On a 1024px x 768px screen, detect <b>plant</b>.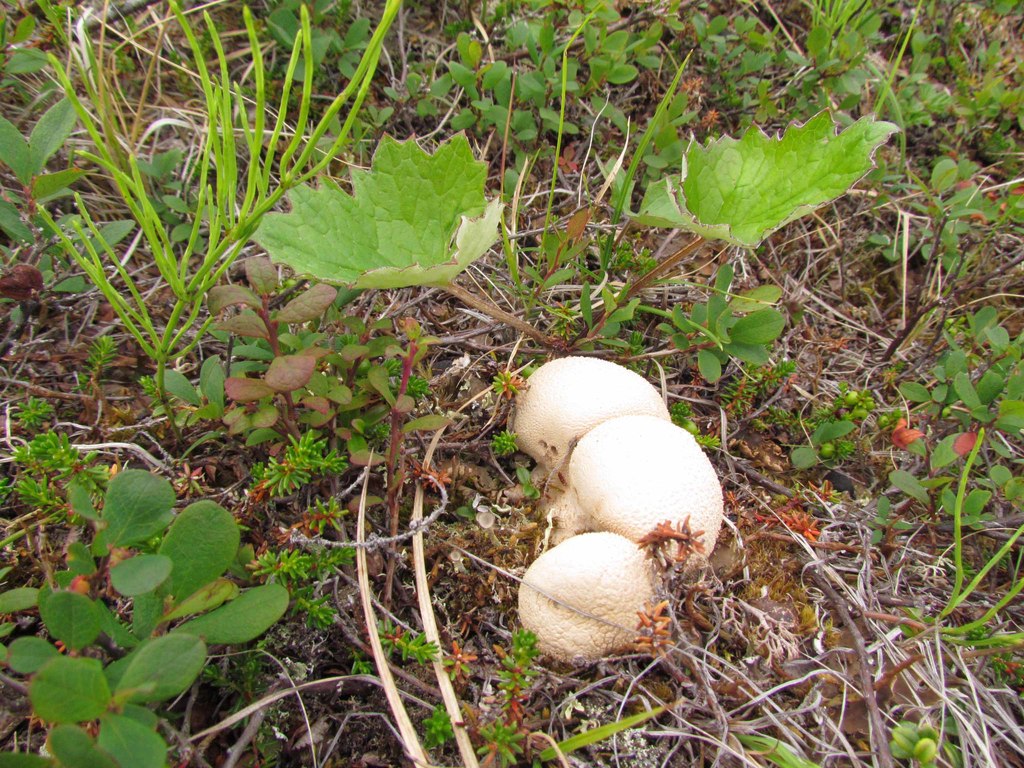
region(266, 3, 383, 93).
